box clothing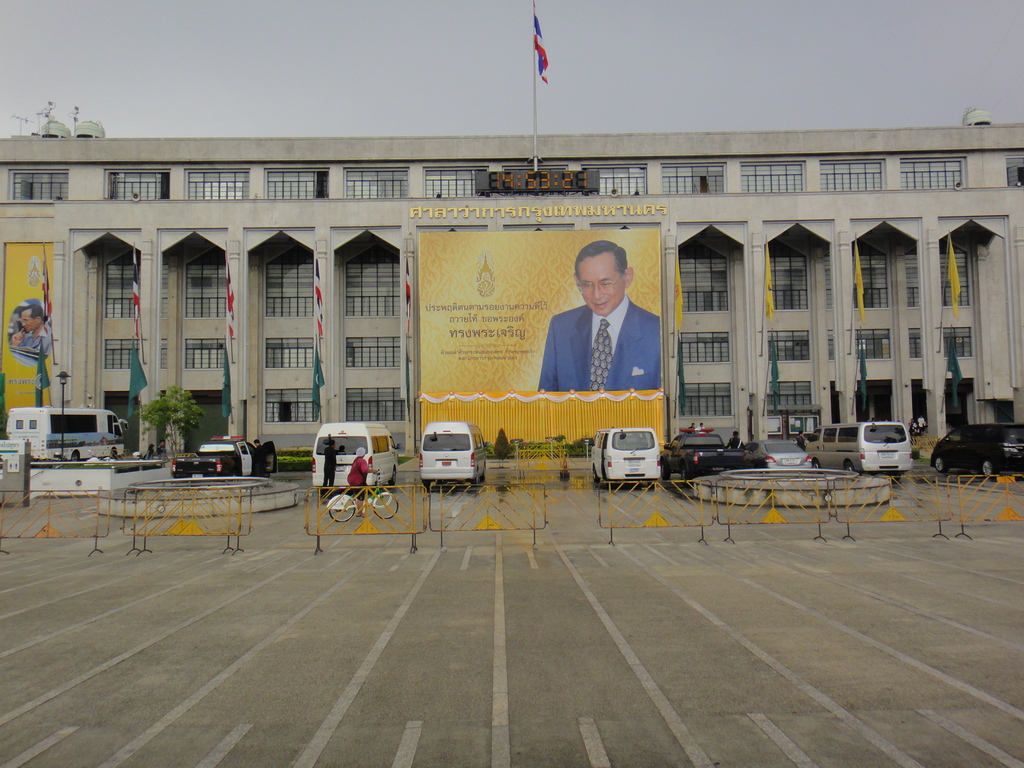
rect(344, 455, 374, 501)
